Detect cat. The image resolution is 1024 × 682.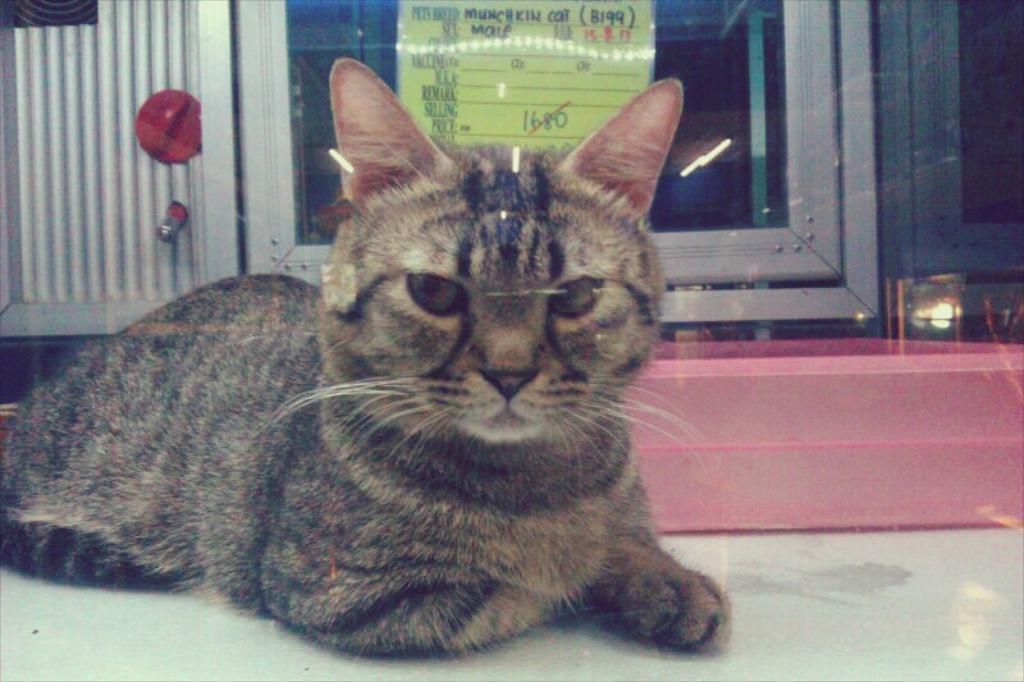
(left=0, top=55, right=731, bottom=658).
